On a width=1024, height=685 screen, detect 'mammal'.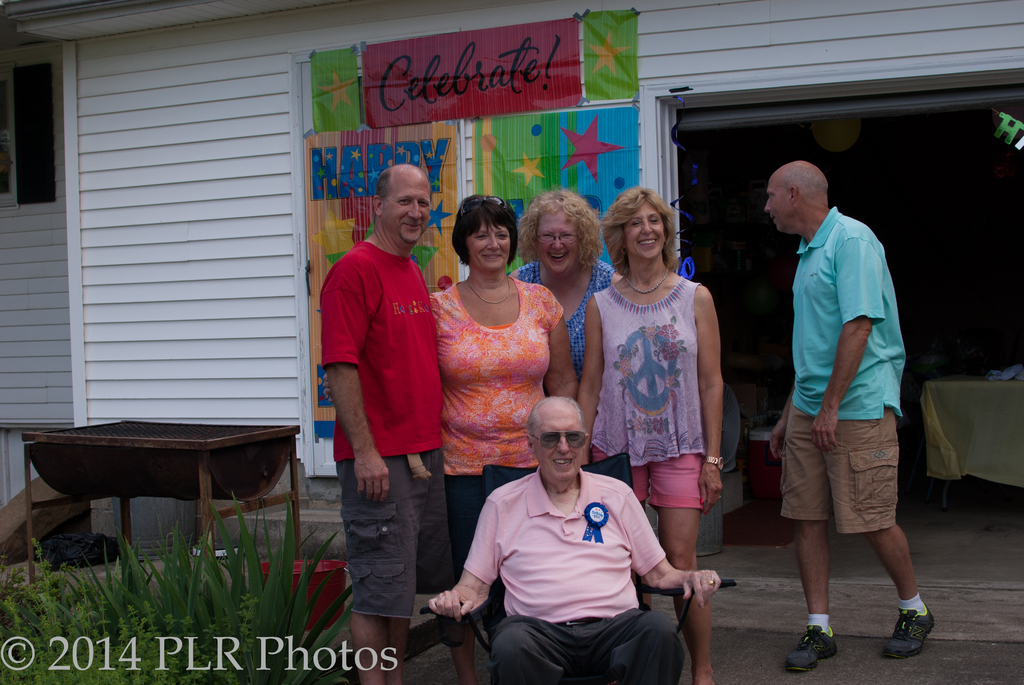
<box>506,191,623,388</box>.
